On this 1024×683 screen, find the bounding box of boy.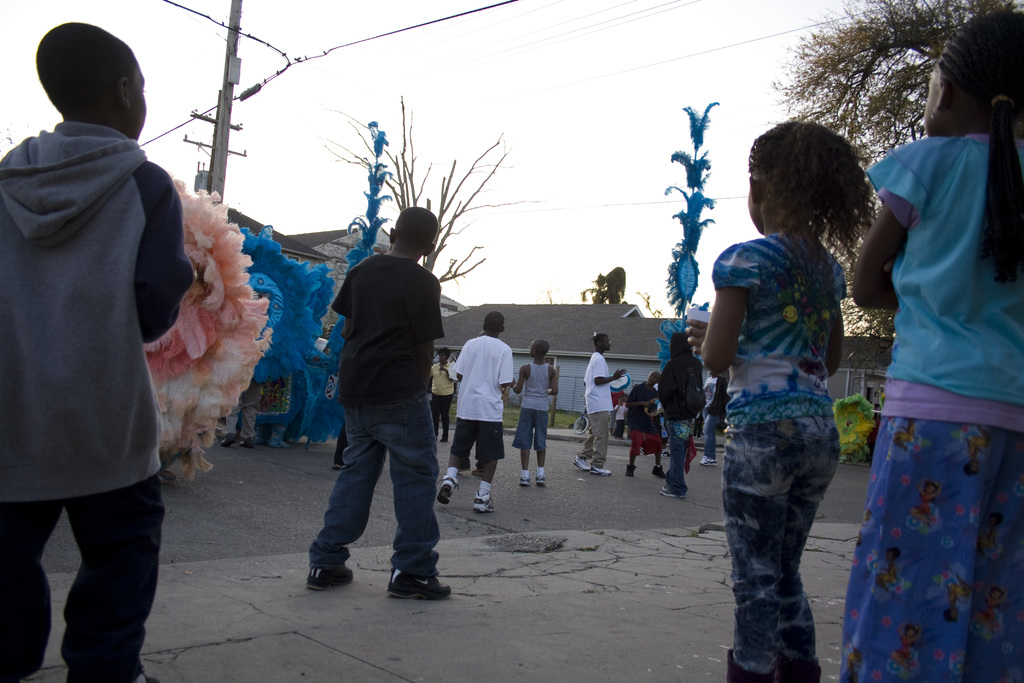
Bounding box: 0/21/196/681.
